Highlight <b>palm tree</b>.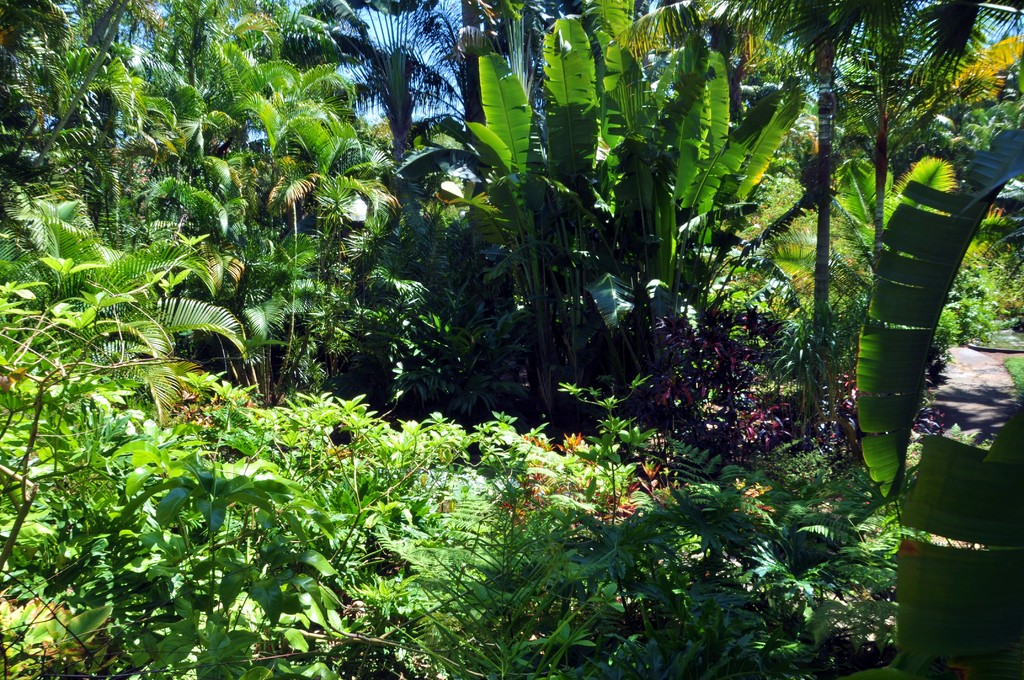
Highlighted region: box(670, 191, 839, 428).
